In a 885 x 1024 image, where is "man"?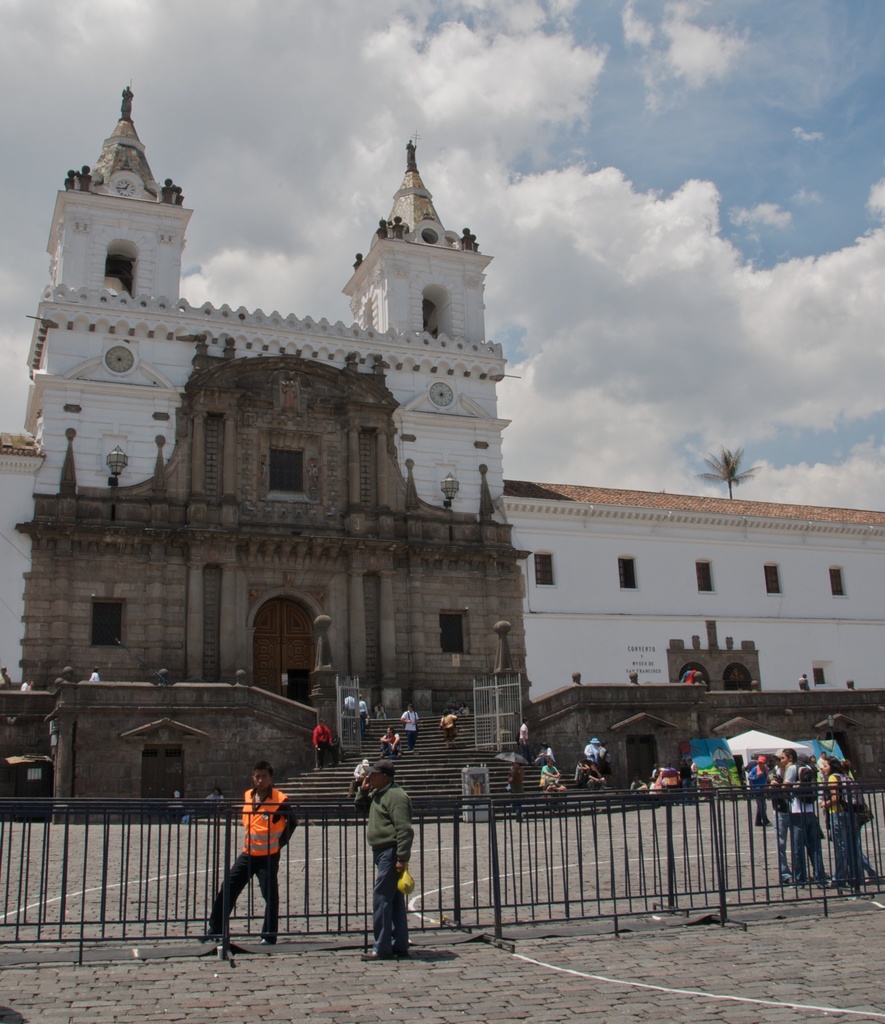
Rect(542, 758, 561, 785).
